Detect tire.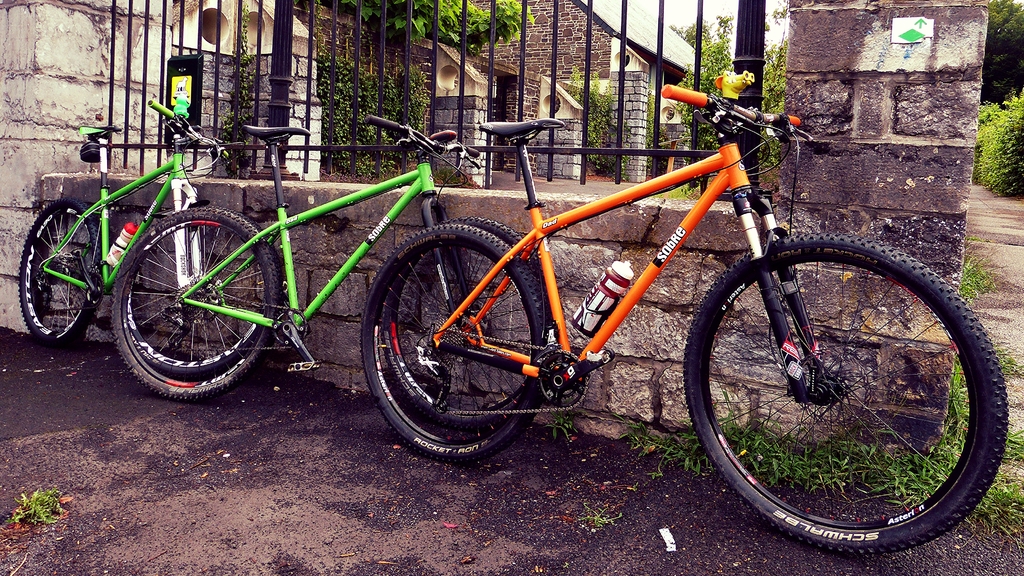
Detected at [left=96, top=198, right=264, bottom=372].
